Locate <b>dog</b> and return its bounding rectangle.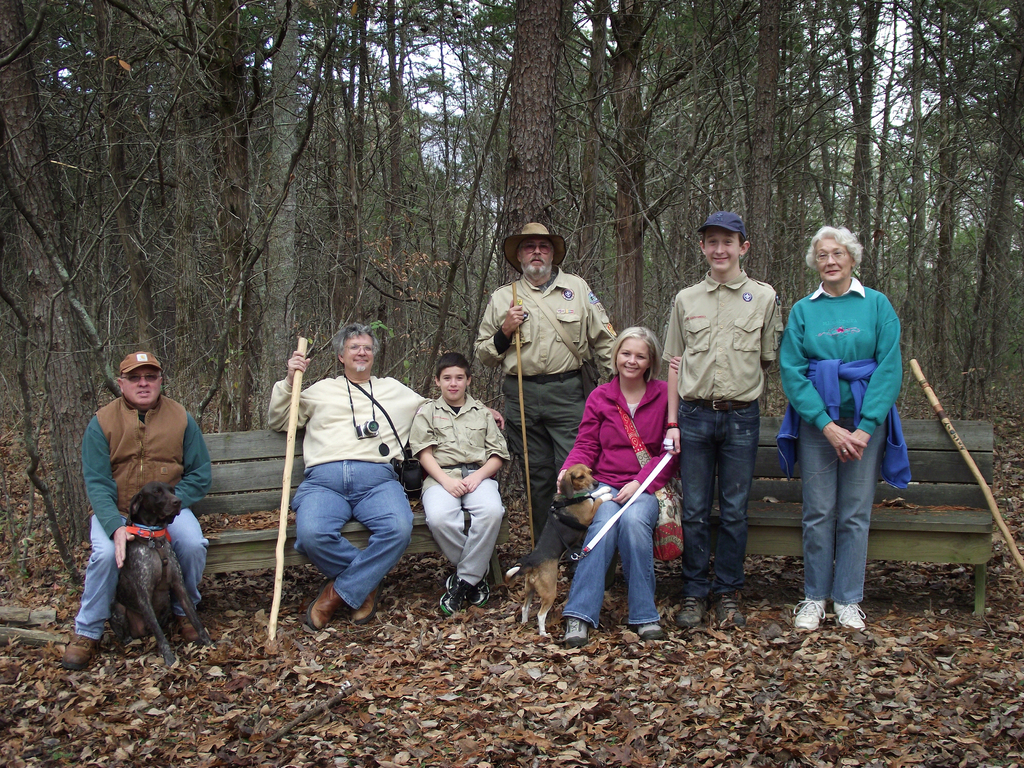
115 482 215 668.
